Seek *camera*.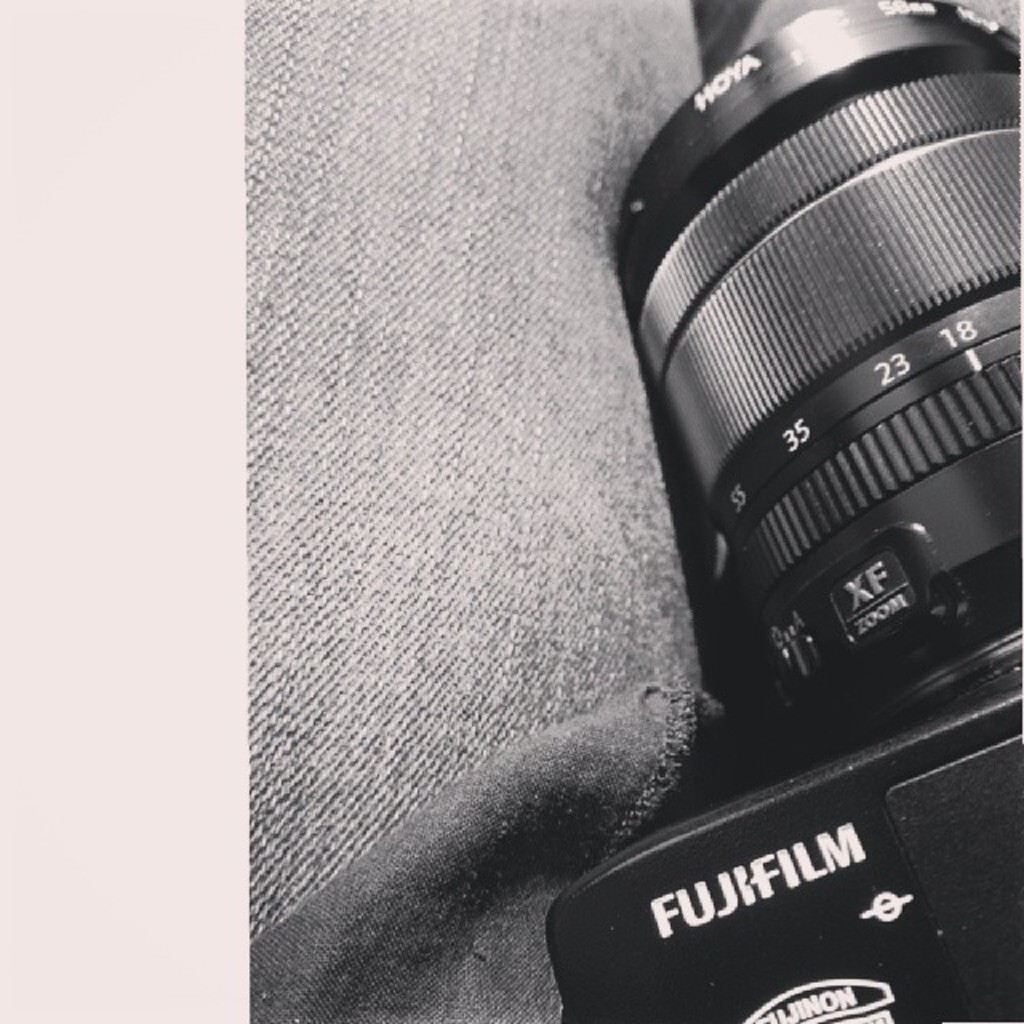
bbox(544, 0, 1022, 1022).
